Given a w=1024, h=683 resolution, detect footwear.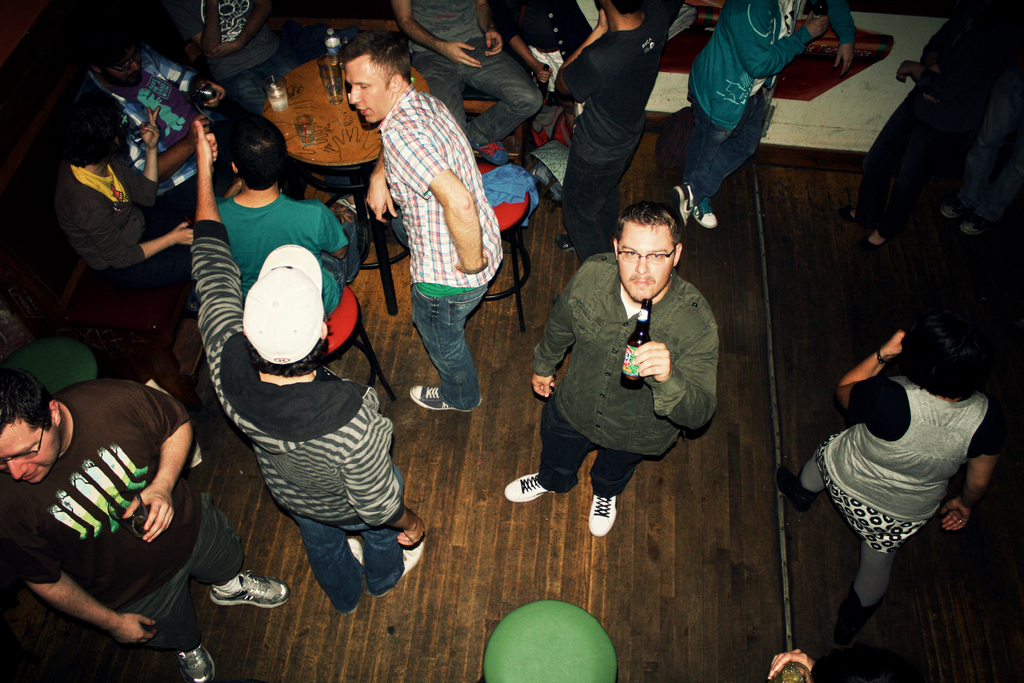
{"x1": 694, "y1": 199, "x2": 717, "y2": 229}.
